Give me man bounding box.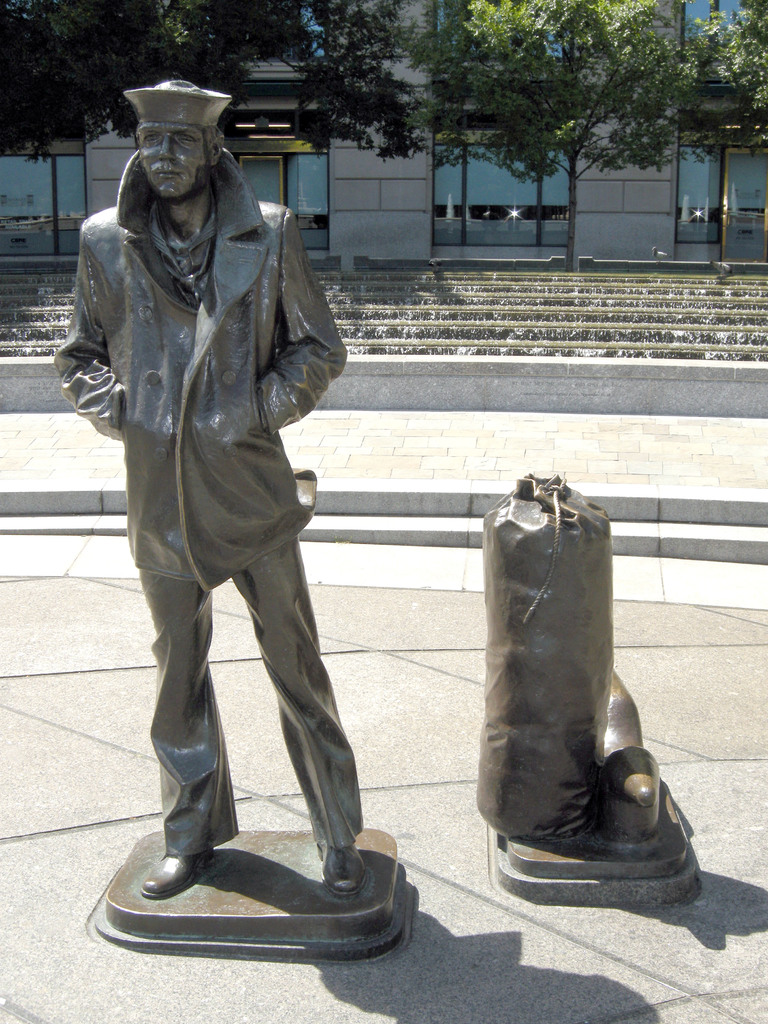
(67,62,376,961).
